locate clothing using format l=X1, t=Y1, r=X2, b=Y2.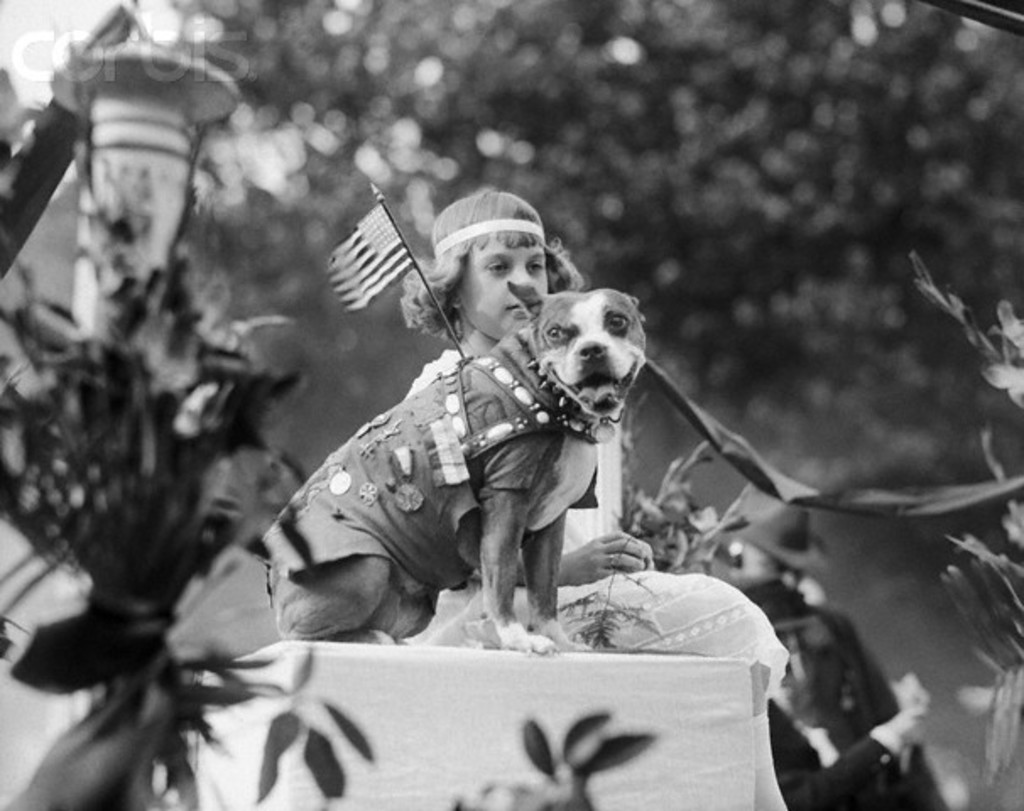
l=394, t=346, r=789, b=696.
